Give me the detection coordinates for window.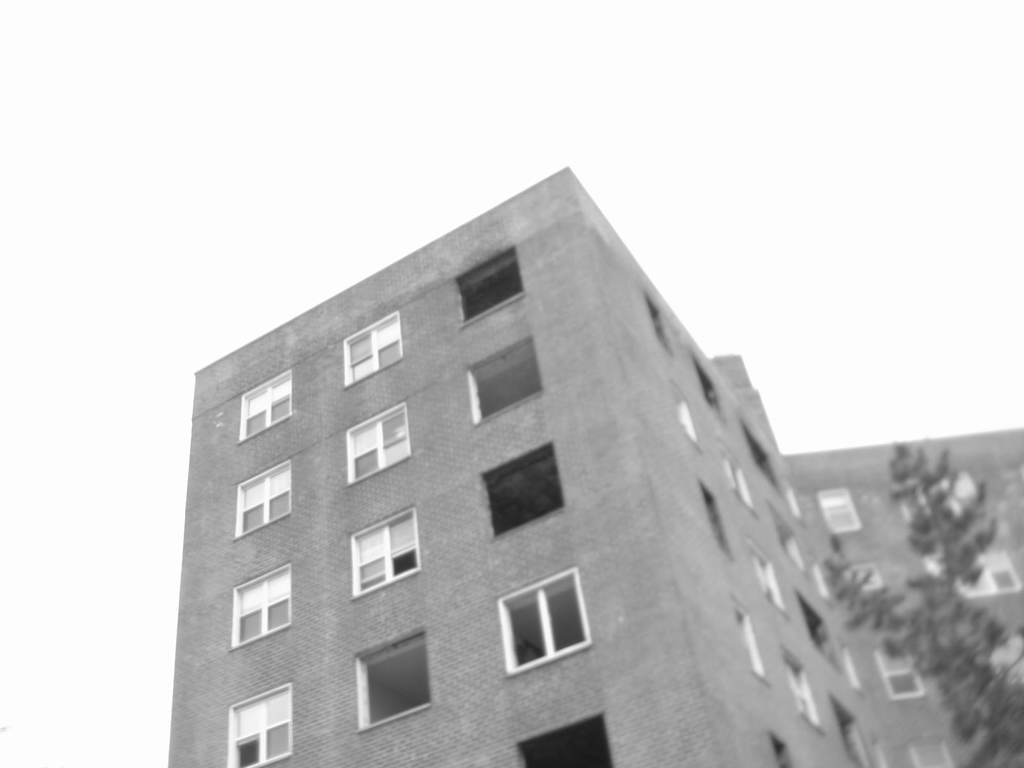
{"left": 773, "top": 501, "right": 808, "bottom": 573}.
